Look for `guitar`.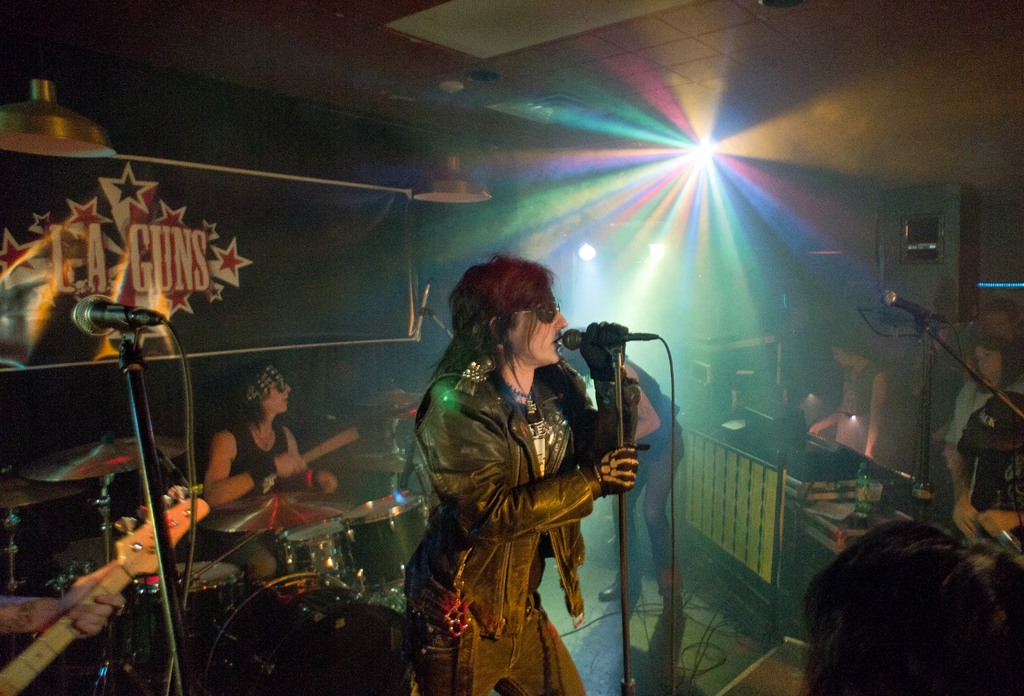
Found: 0,495,213,695.
